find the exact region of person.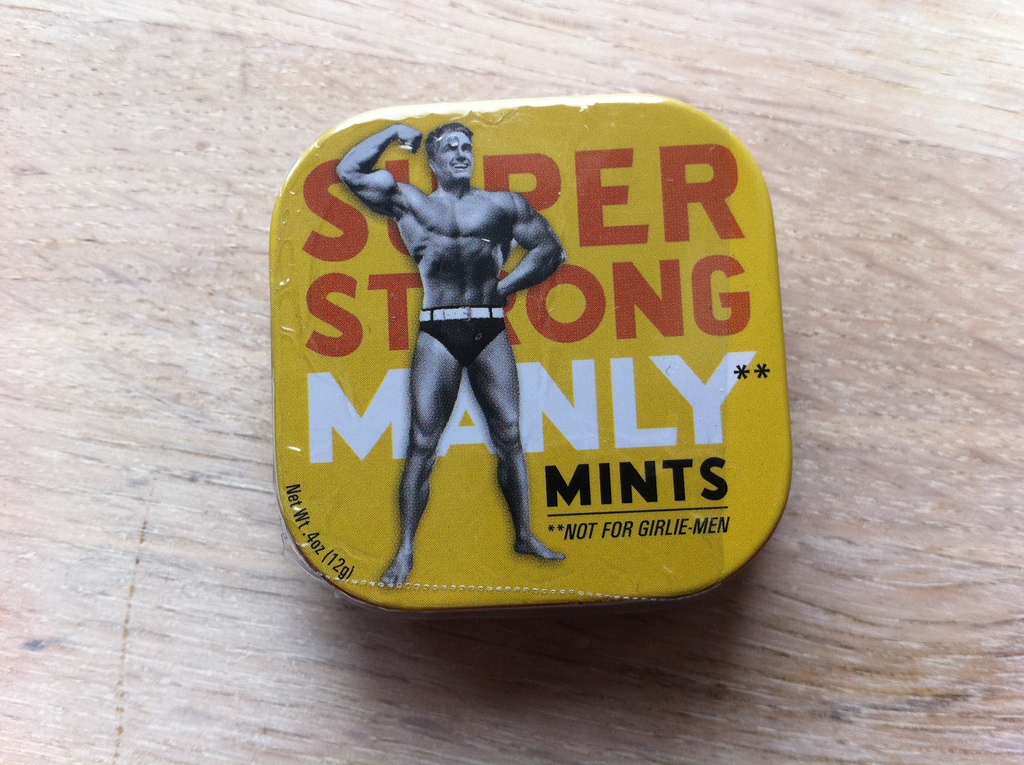
Exact region: {"x1": 335, "y1": 122, "x2": 569, "y2": 587}.
